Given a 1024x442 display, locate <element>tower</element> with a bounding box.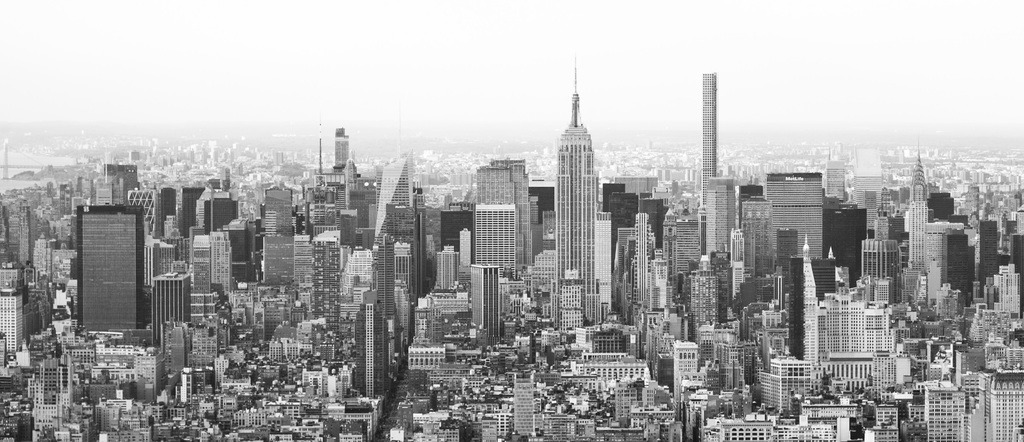
Located: crop(331, 124, 351, 172).
